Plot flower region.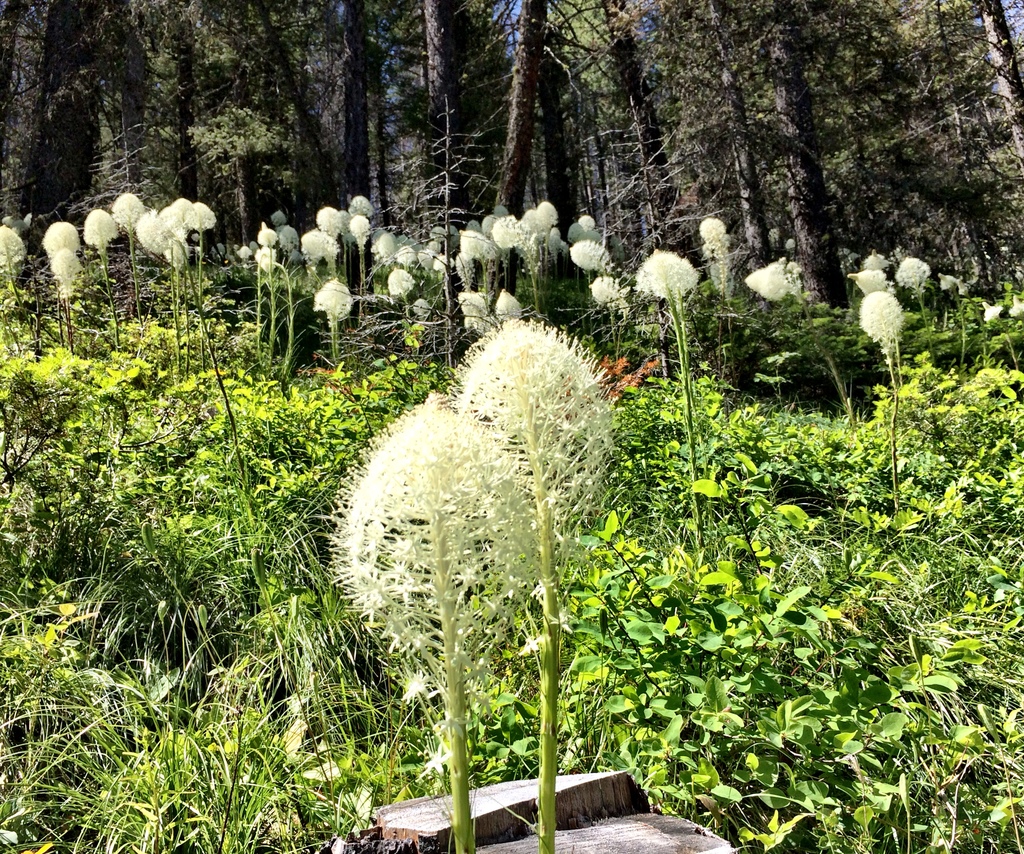
Plotted at <region>450, 320, 620, 583</region>.
